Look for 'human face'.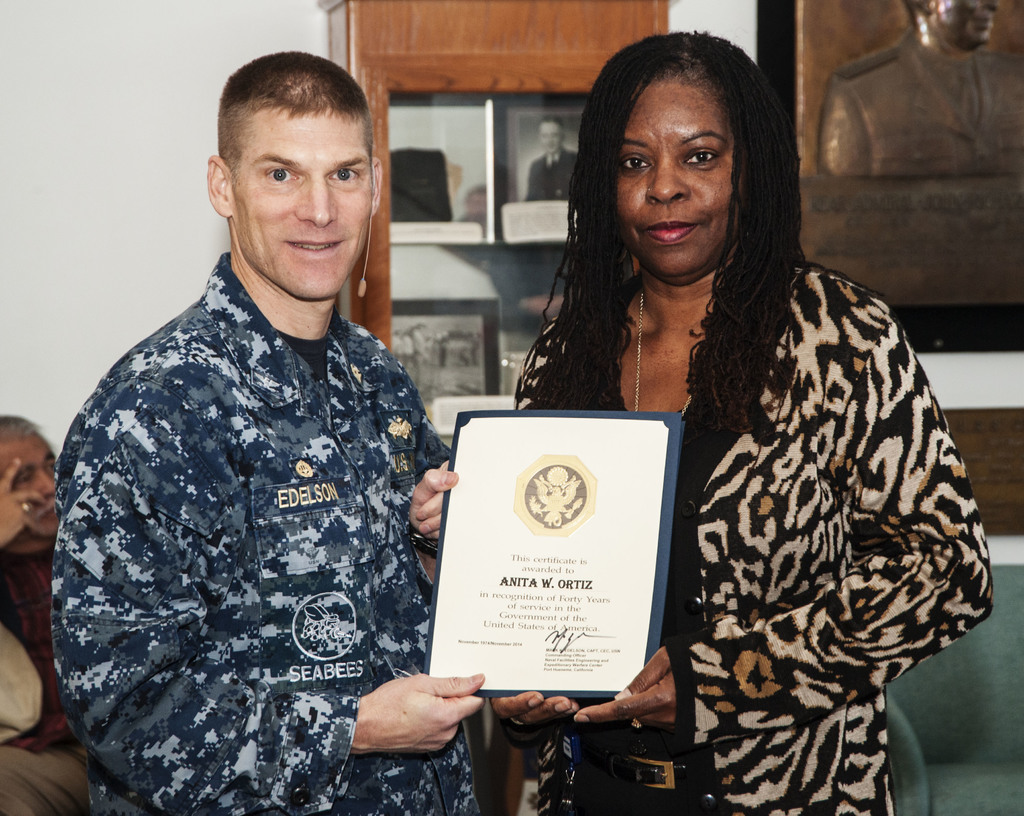
Found: [x1=222, y1=111, x2=373, y2=294].
